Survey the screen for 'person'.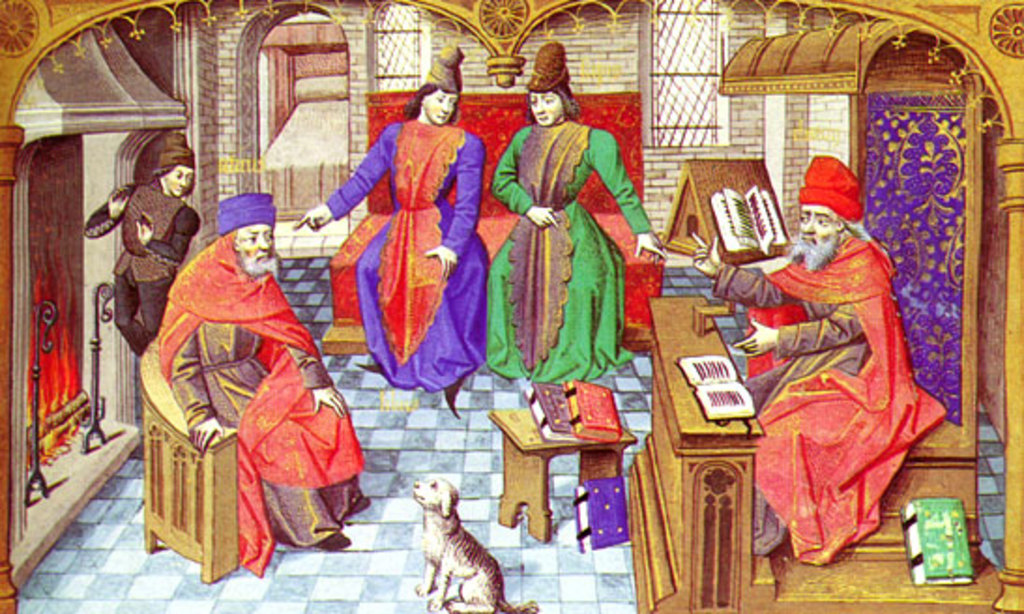
Survey found: locate(496, 41, 666, 401).
